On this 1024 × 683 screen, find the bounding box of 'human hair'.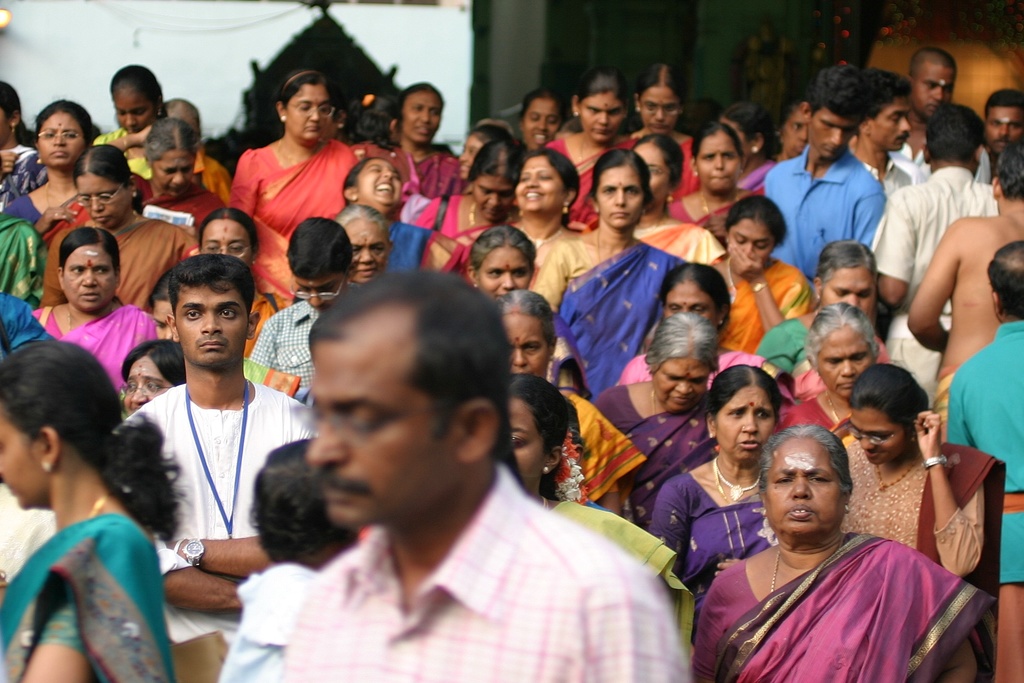
Bounding box: (467,136,527,183).
